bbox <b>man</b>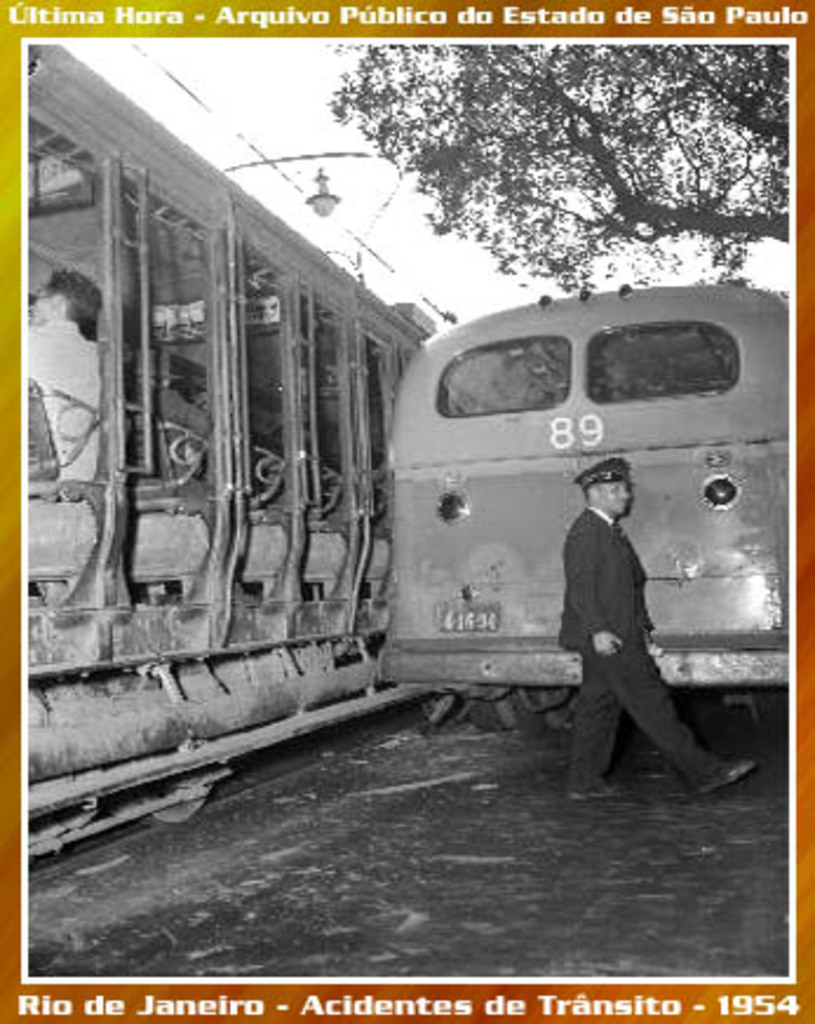
detection(550, 444, 709, 810)
